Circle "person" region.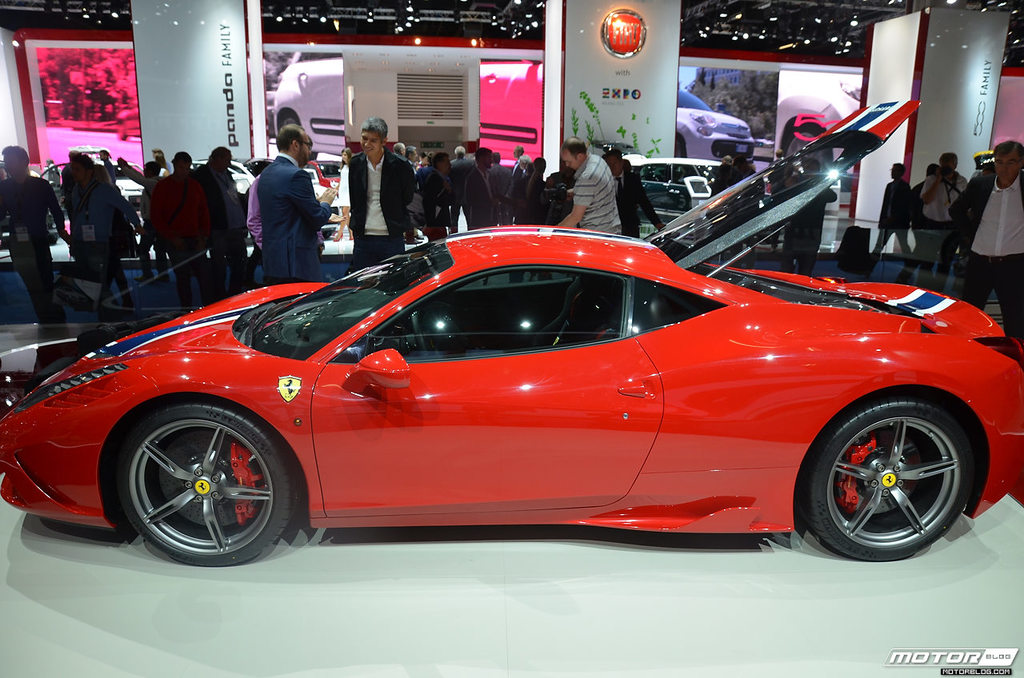
Region: <box>869,158,915,258</box>.
